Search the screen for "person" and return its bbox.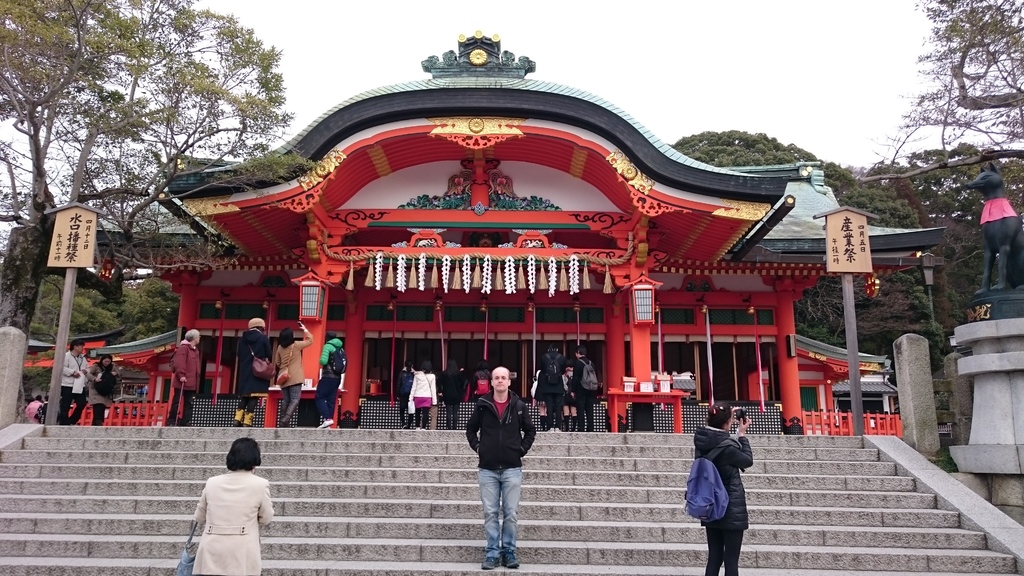
Found: 51:344:93:419.
